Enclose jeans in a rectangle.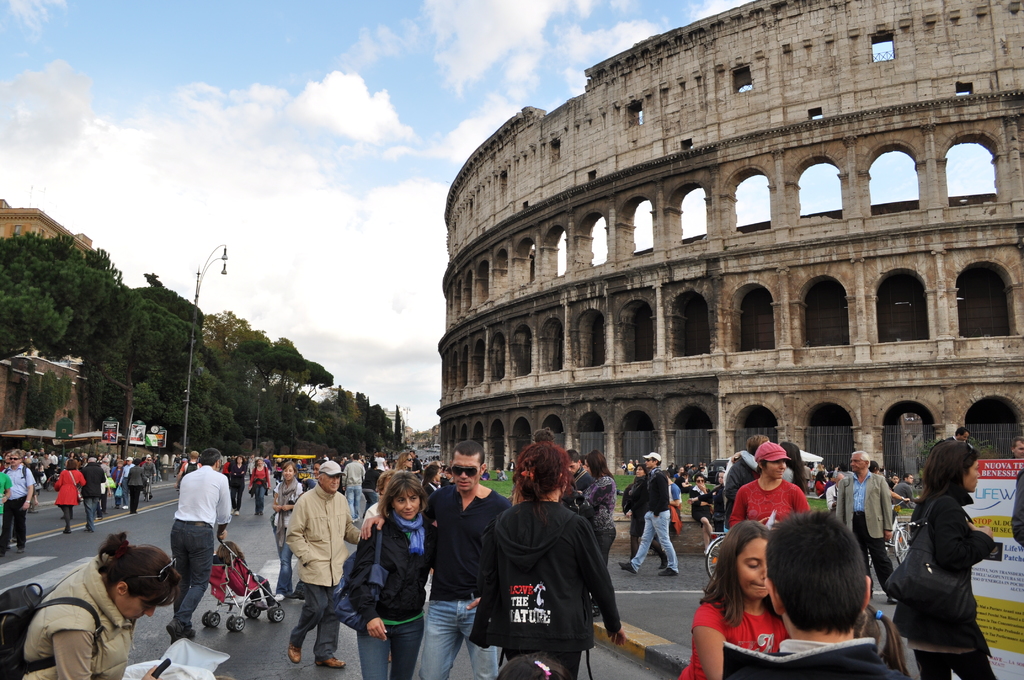
l=257, t=485, r=263, b=513.
